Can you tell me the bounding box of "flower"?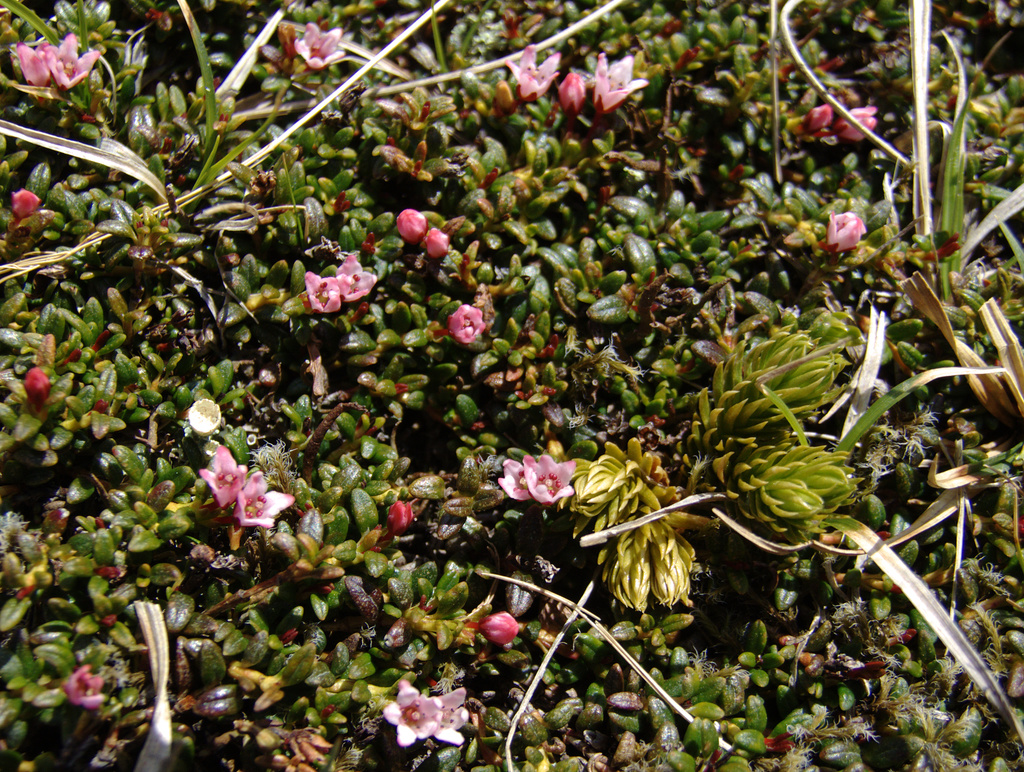
left=381, top=683, right=441, bottom=744.
